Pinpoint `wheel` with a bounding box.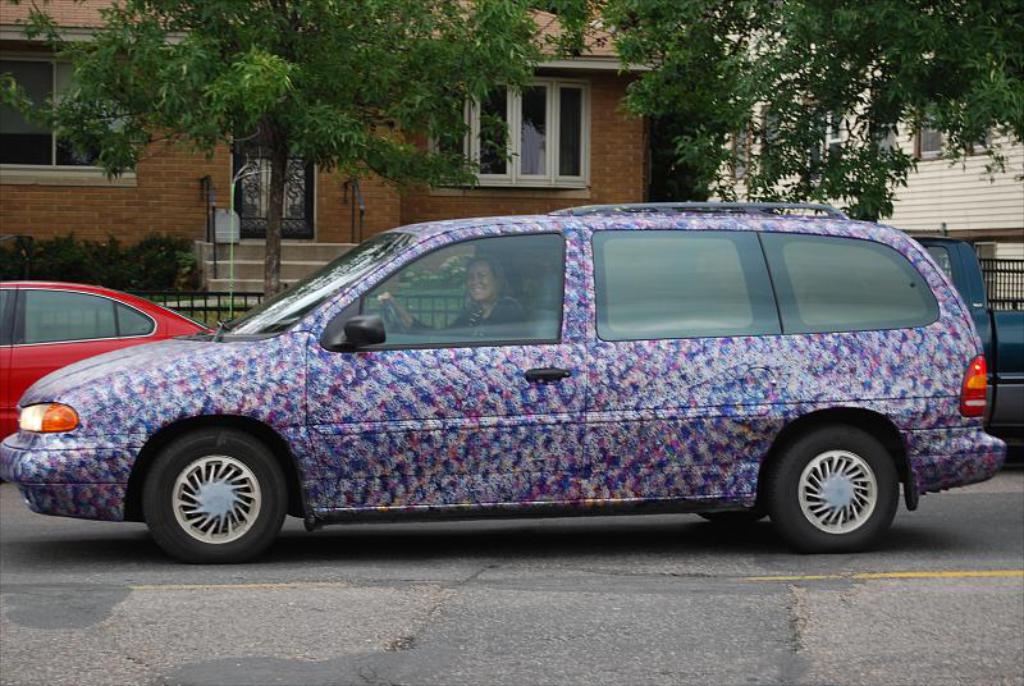
<box>133,436,285,550</box>.
